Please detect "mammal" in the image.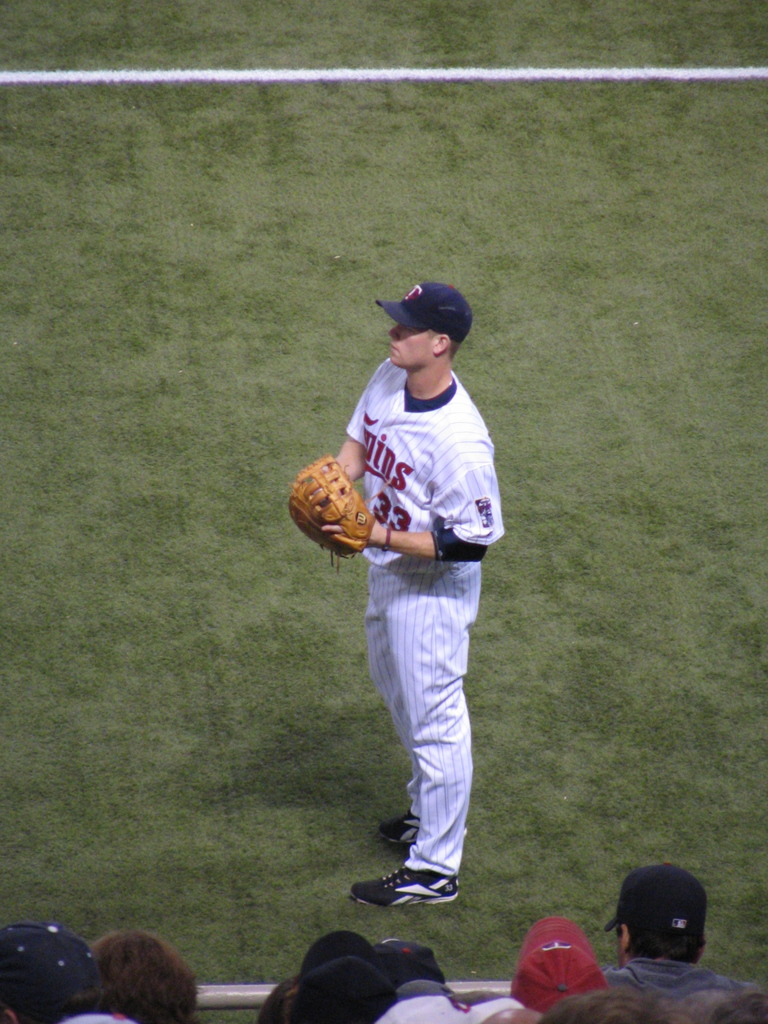
bbox=[601, 858, 753, 1008].
